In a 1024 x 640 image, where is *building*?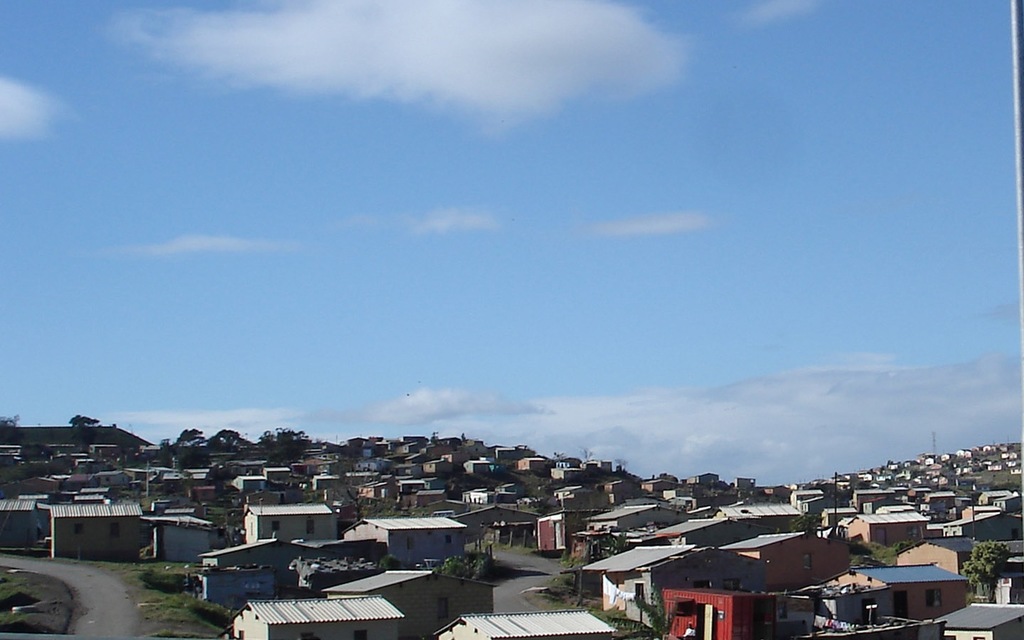
x1=340 y1=515 x2=468 y2=569.
